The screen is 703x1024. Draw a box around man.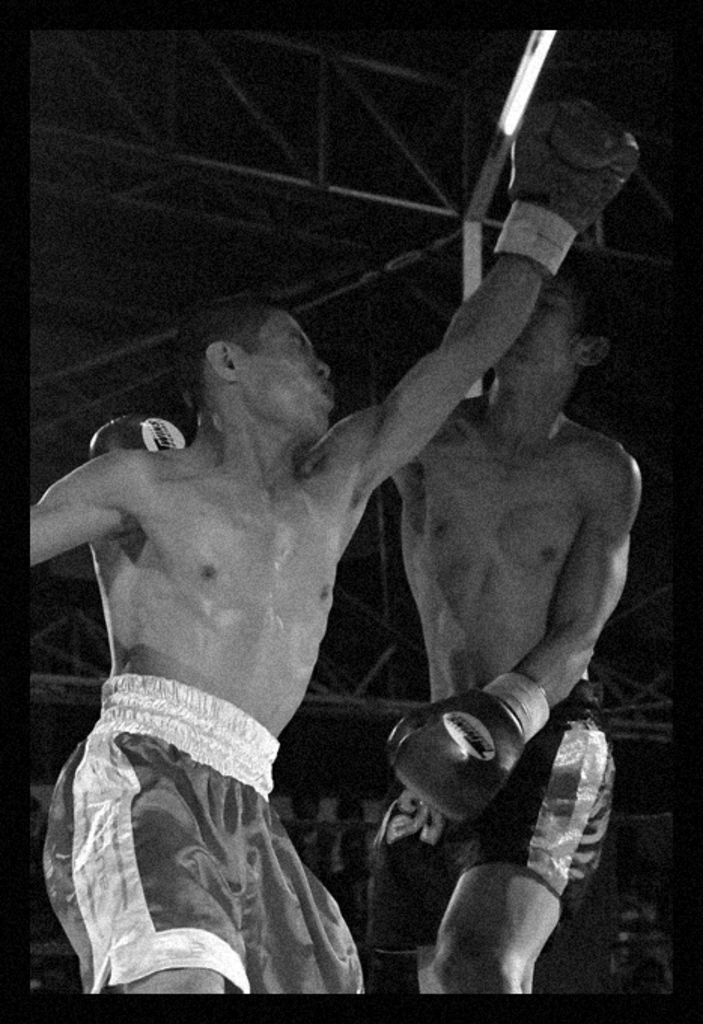
region(93, 242, 653, 985).
